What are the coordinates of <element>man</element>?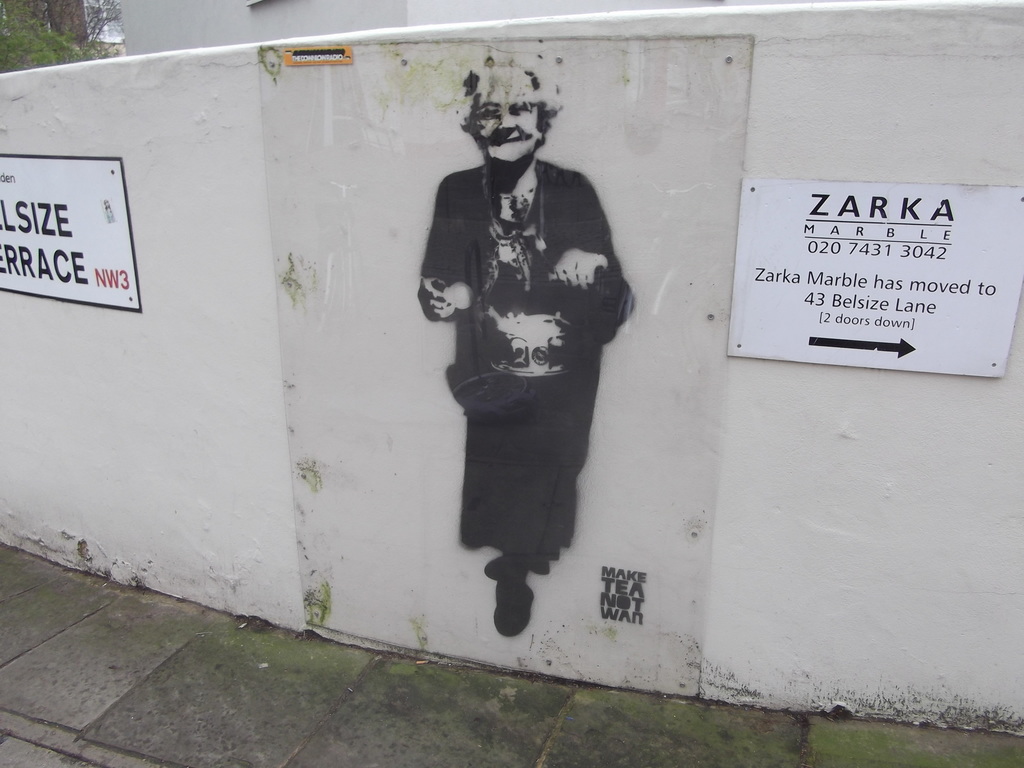
[417,45,628,636].
